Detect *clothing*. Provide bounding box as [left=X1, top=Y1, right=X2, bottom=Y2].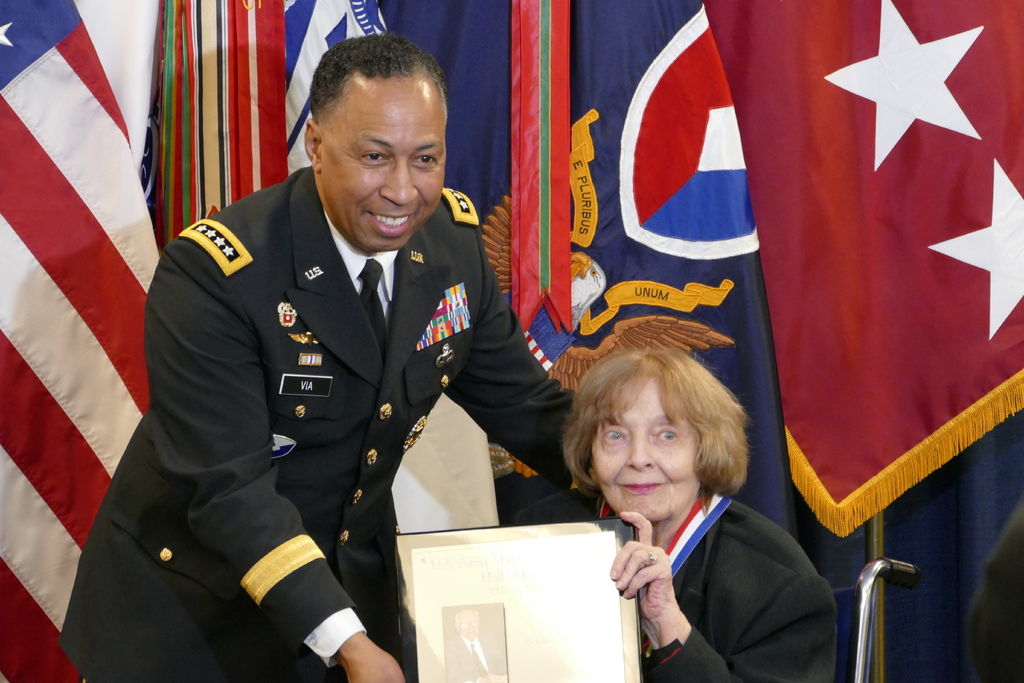
[left=442, top=634, right=508, bottom=682].
